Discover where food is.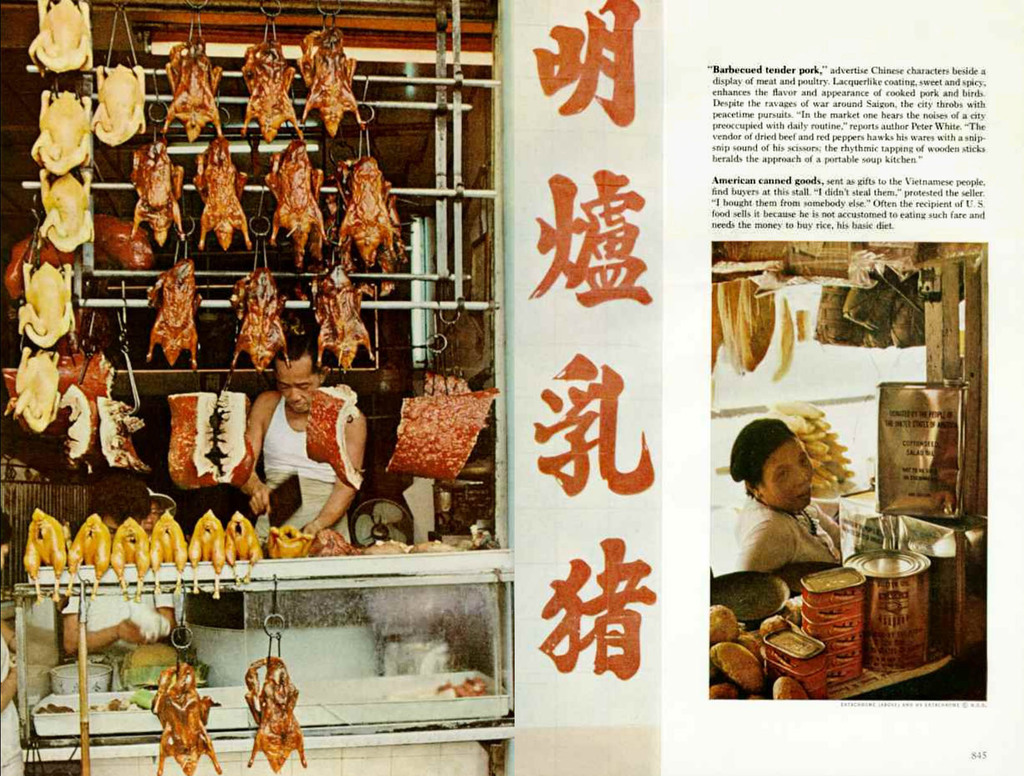
Discovered at left=712, top=605, right=809, bottom=703.
